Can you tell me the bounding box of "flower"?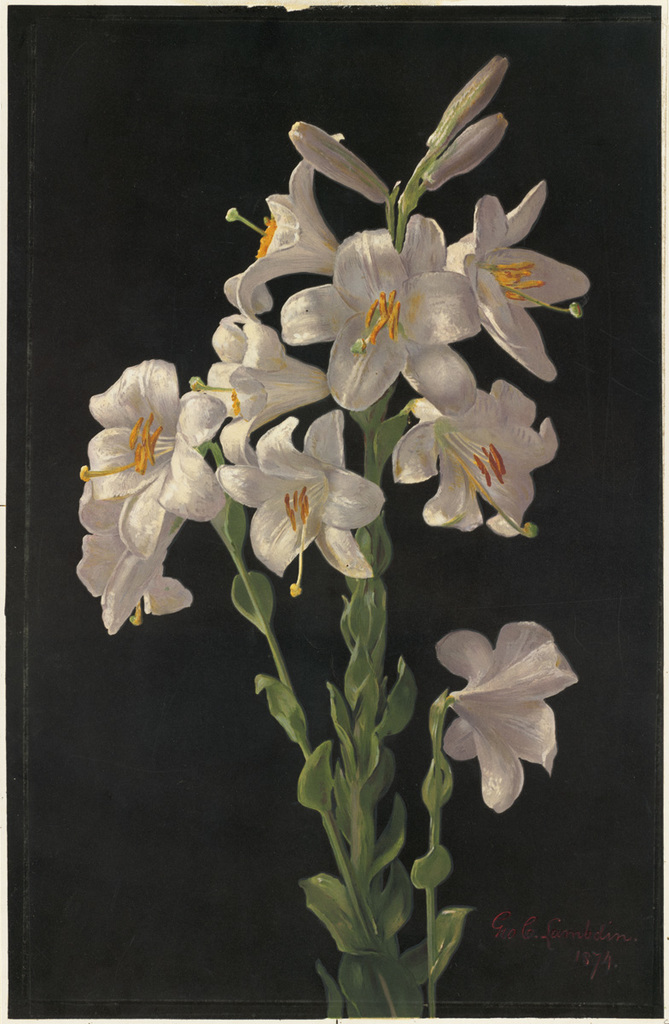
bbox=[276, 212, 498, 414].
